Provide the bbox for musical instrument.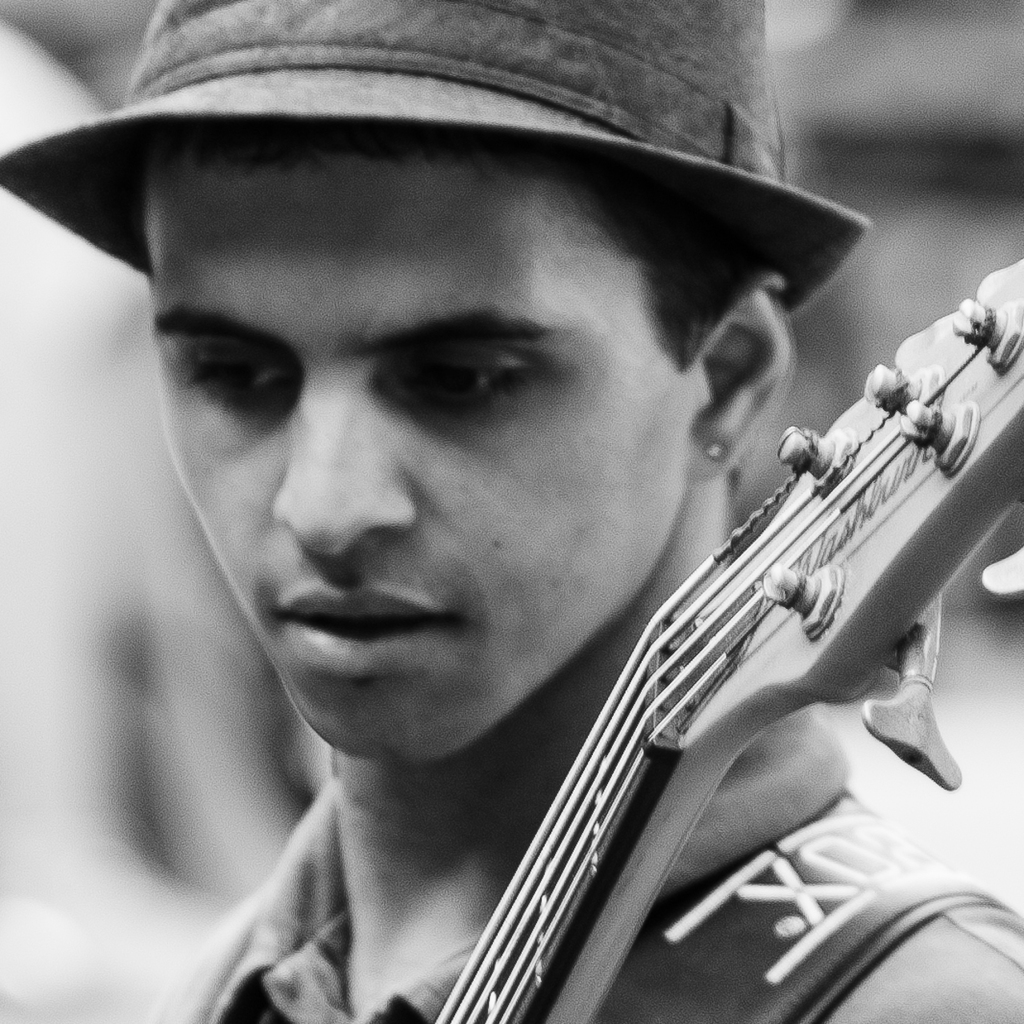
<box>429,249,989,1010</box>.
